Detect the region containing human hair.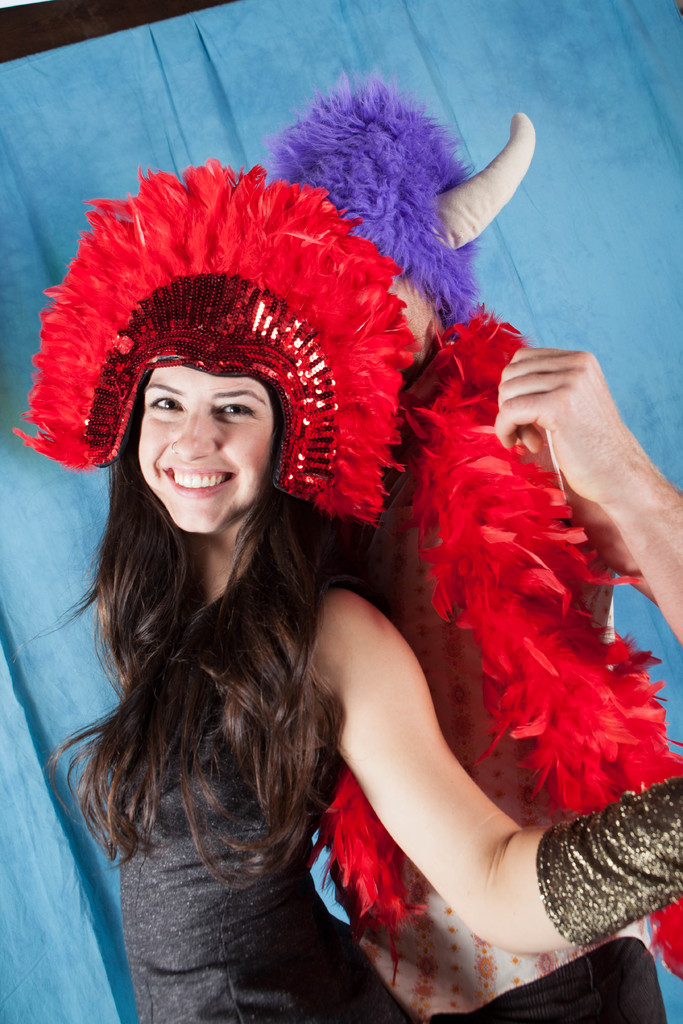
box=[74, 305, 354, 899].
